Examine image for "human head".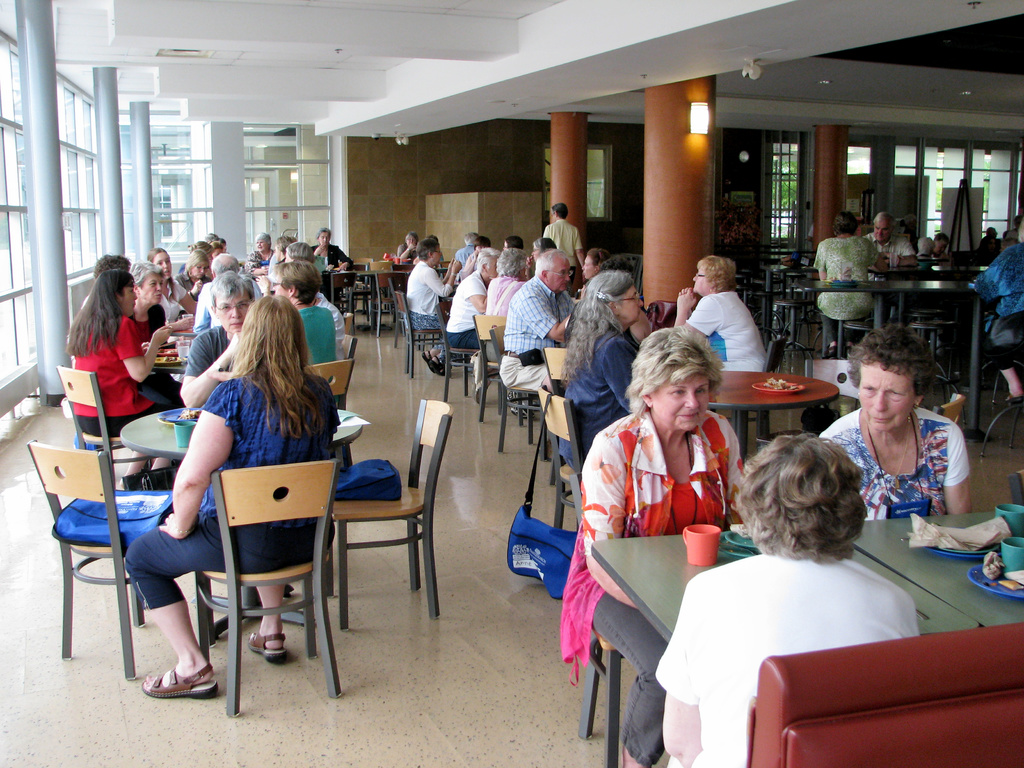
Examination result: box=[282, 241, 310, 258].
